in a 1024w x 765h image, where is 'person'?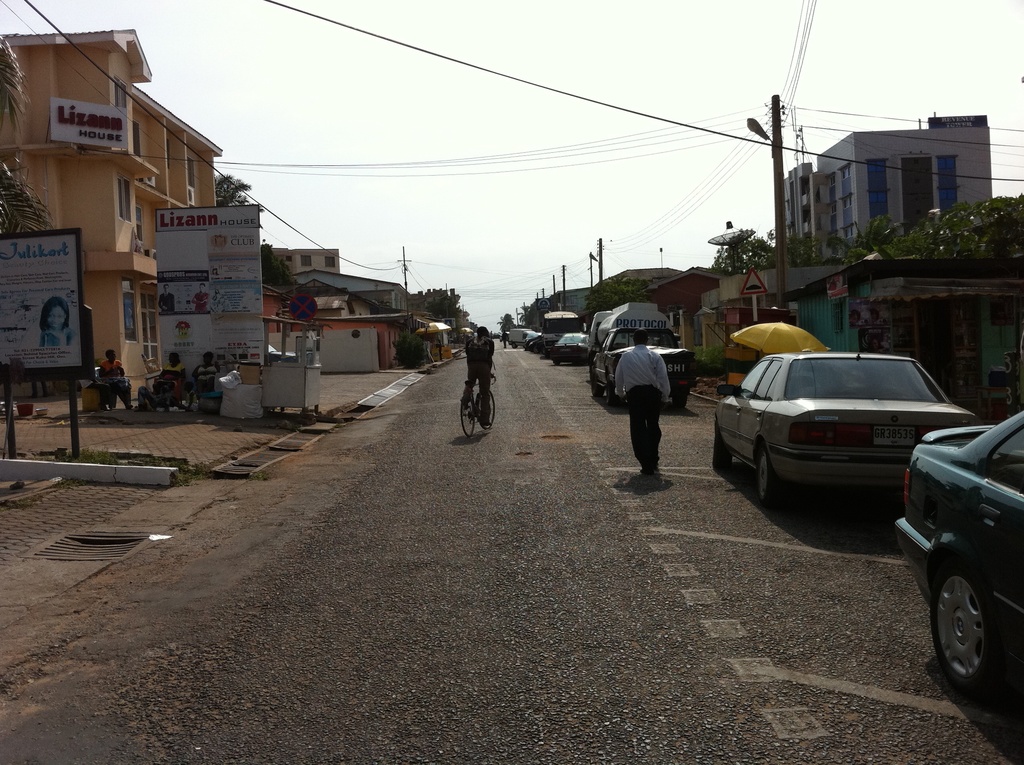
detection(465, 319, 499, 429).
